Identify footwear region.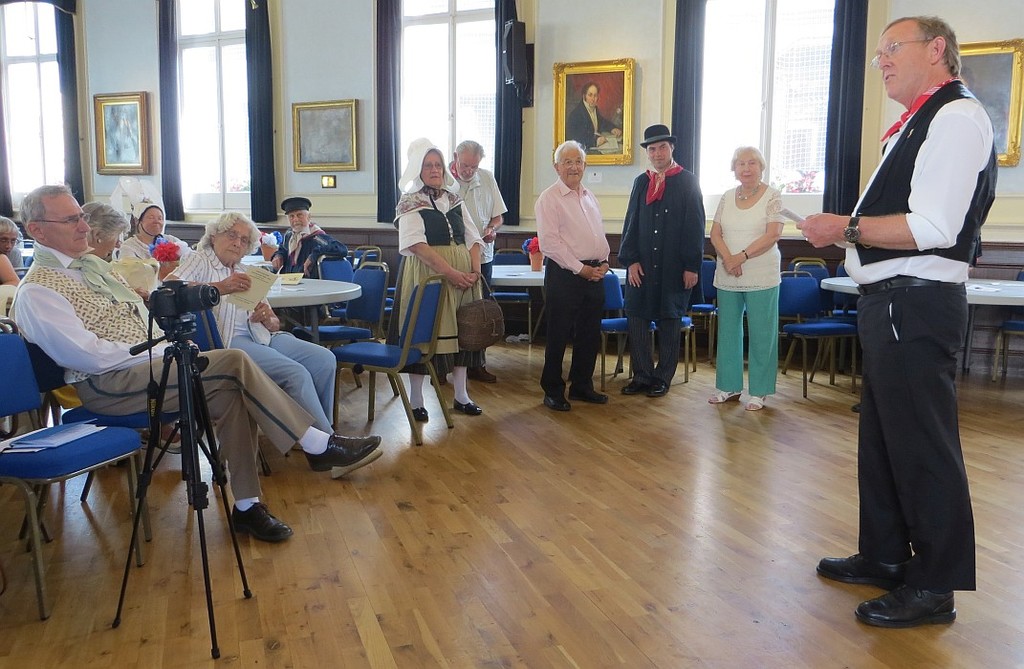
Region: BBox(410, 407, 429, 421).
